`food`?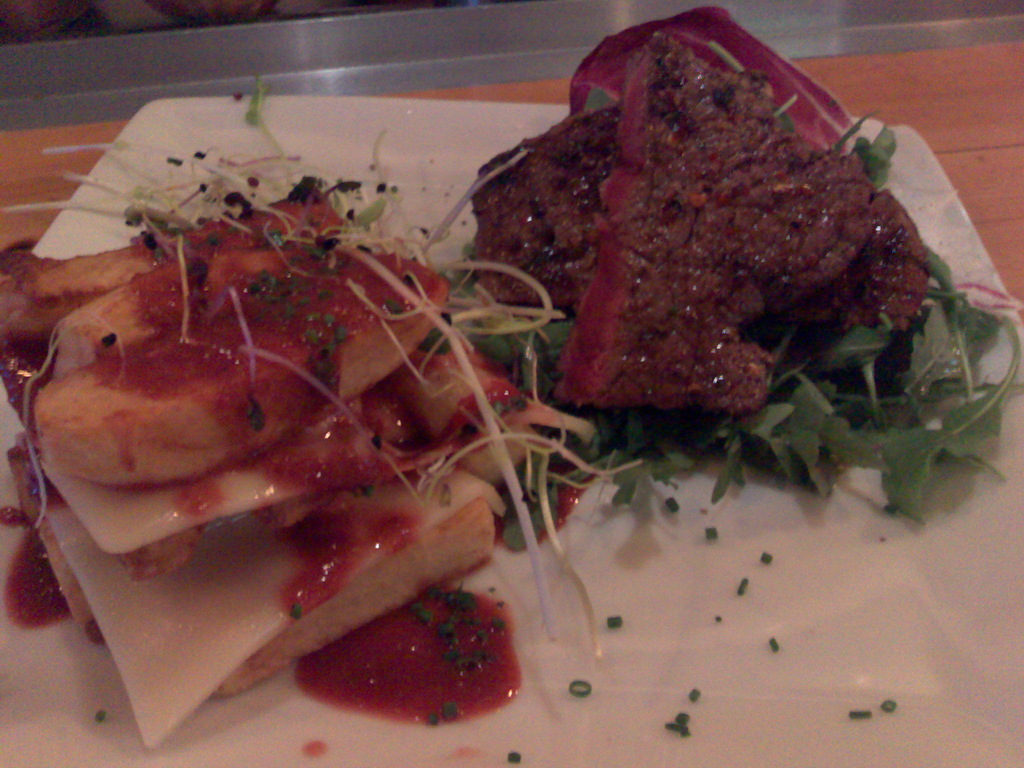
rect(738, 577, 747, 595)
